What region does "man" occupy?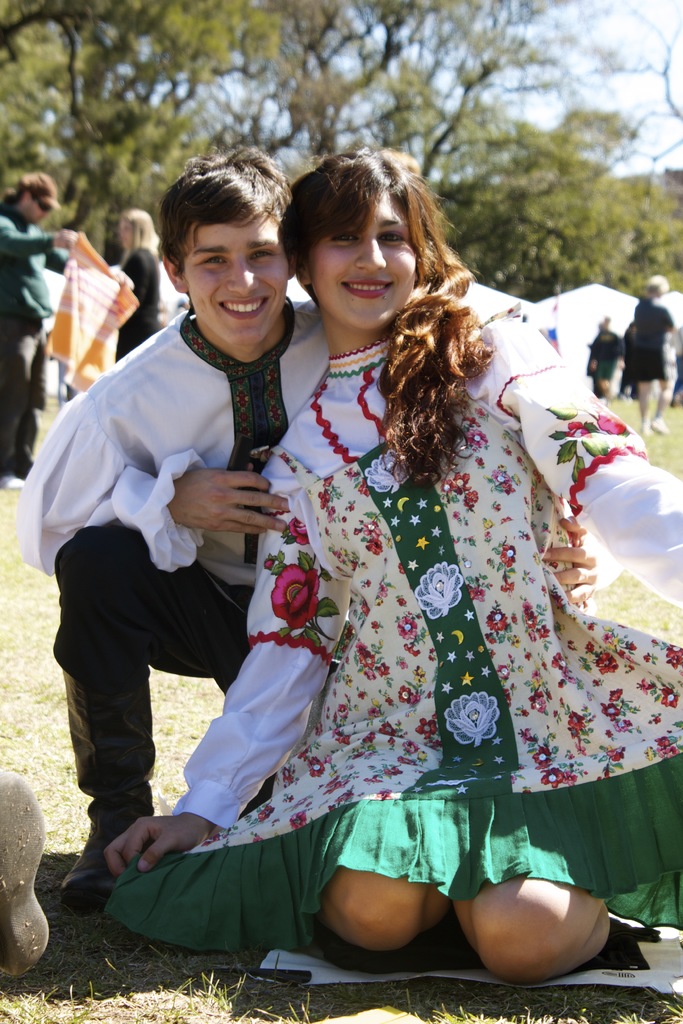
0 174 79 484.
